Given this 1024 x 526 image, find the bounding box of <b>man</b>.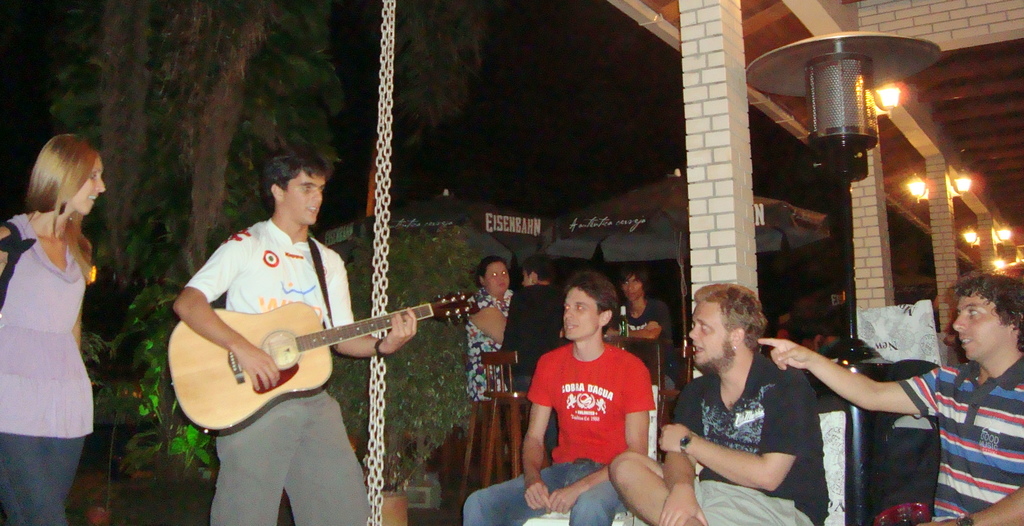
detection(609, 286, 839, 524).
